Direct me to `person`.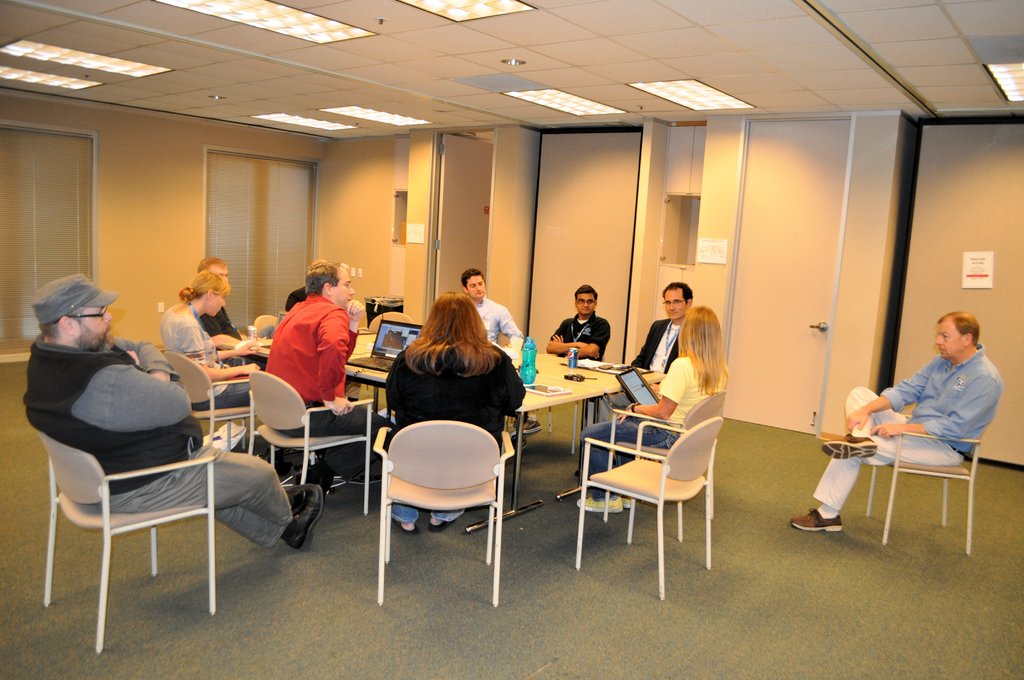
Direction: region(460, 264, 526, 344).
